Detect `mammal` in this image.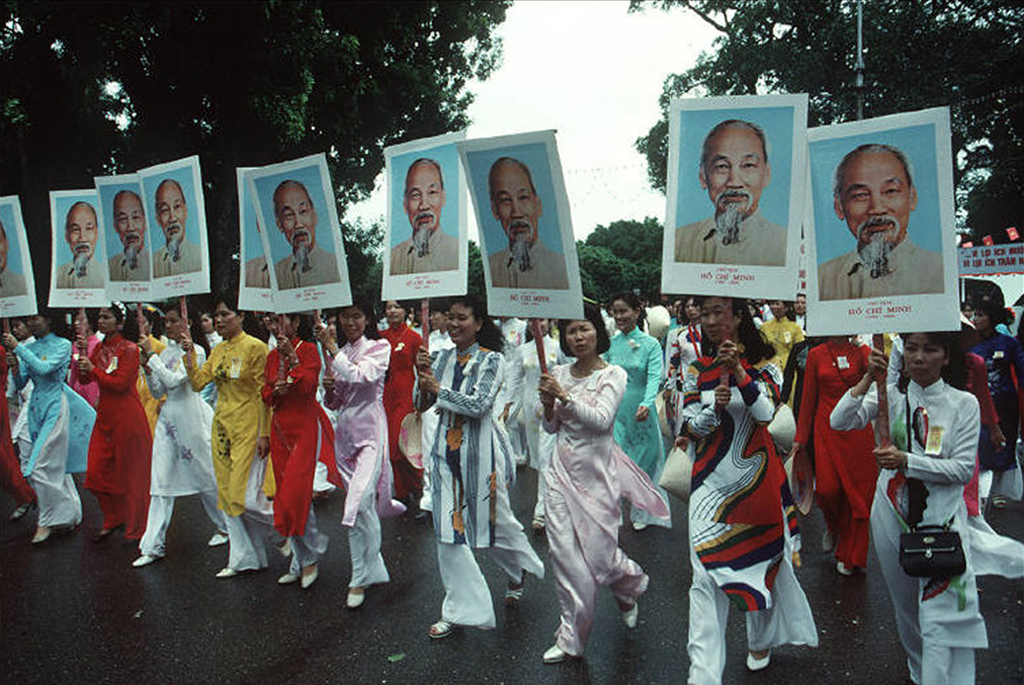
Detection: BBox(386, 160, 457, 274).
